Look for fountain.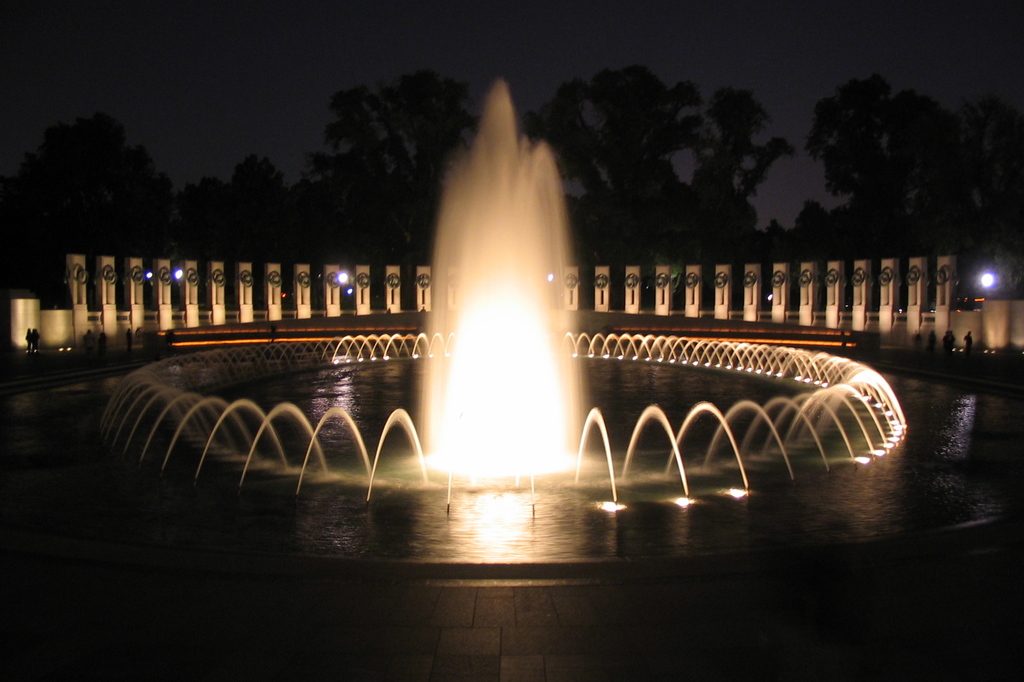
Found: <box>0,59,1023,568</box>.
